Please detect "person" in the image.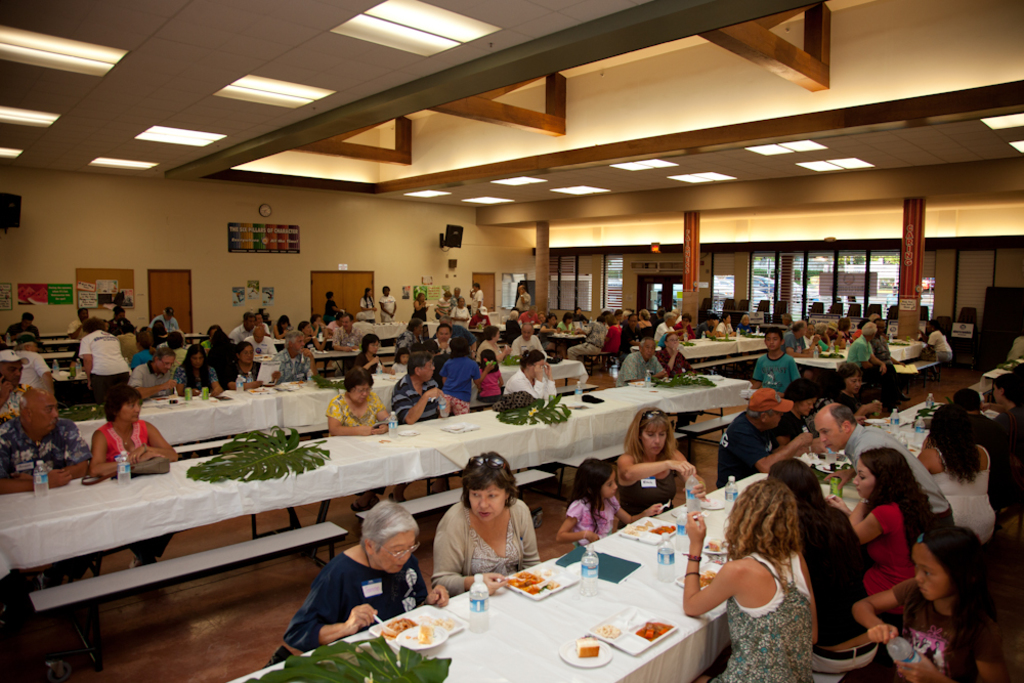
select_region(510, 282, 528, 311).
